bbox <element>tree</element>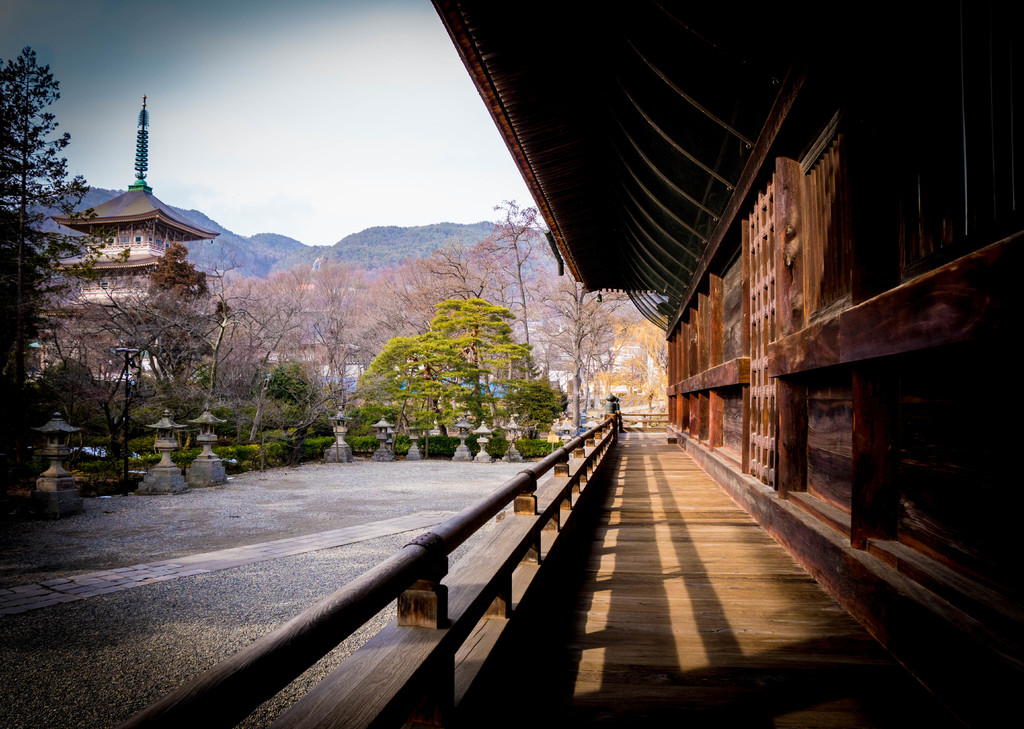
crop(58, 271, 240, 459)
